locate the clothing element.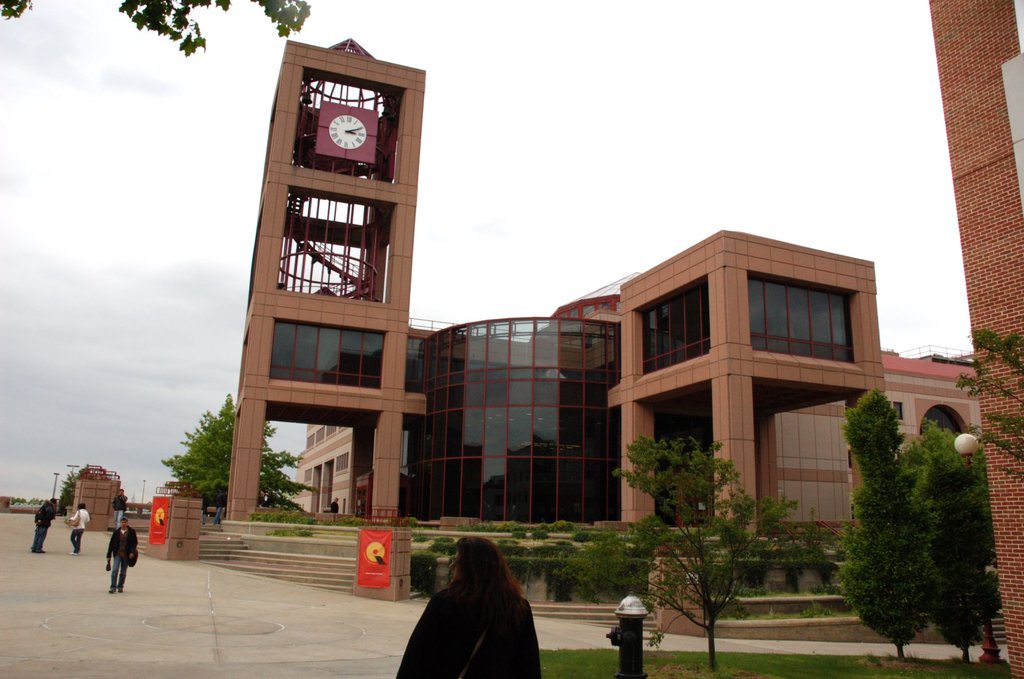
Element bbox: rect(106, 521, 133, 591).
